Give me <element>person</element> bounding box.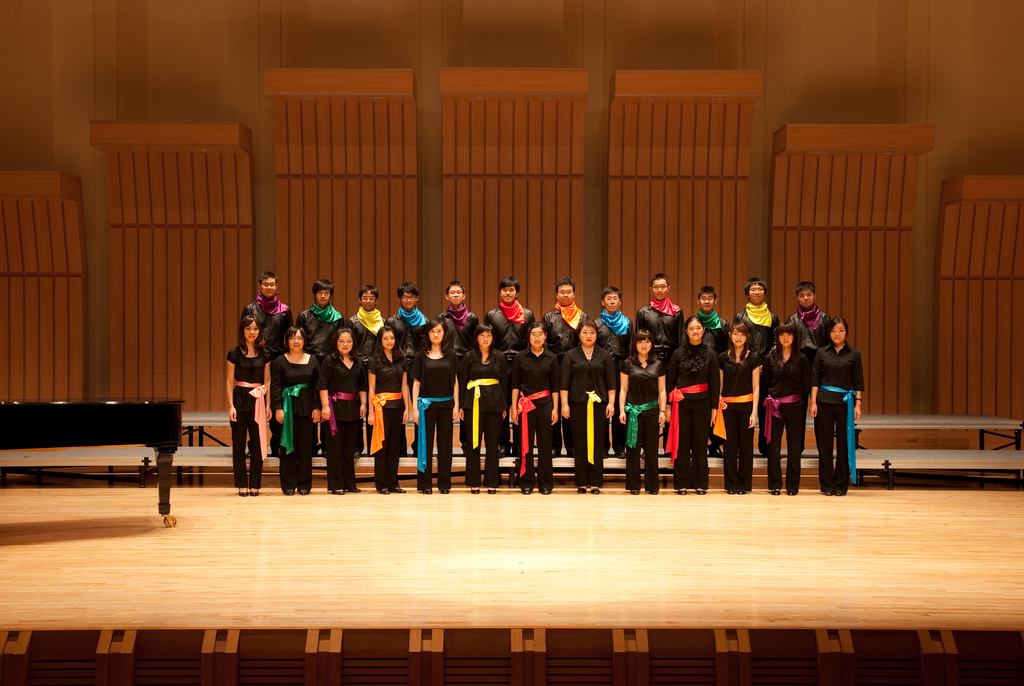
<bbox>796, 289, 865, 502</bbox>.
